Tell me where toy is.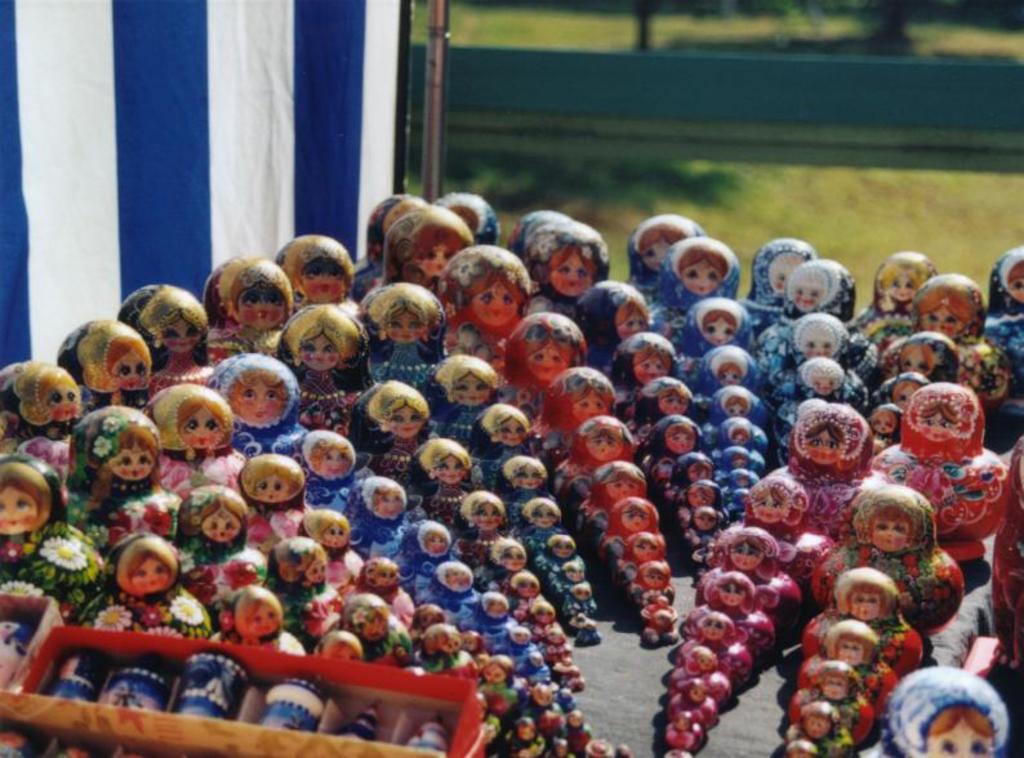
toy is at <box>592,491,663,563</box>.
